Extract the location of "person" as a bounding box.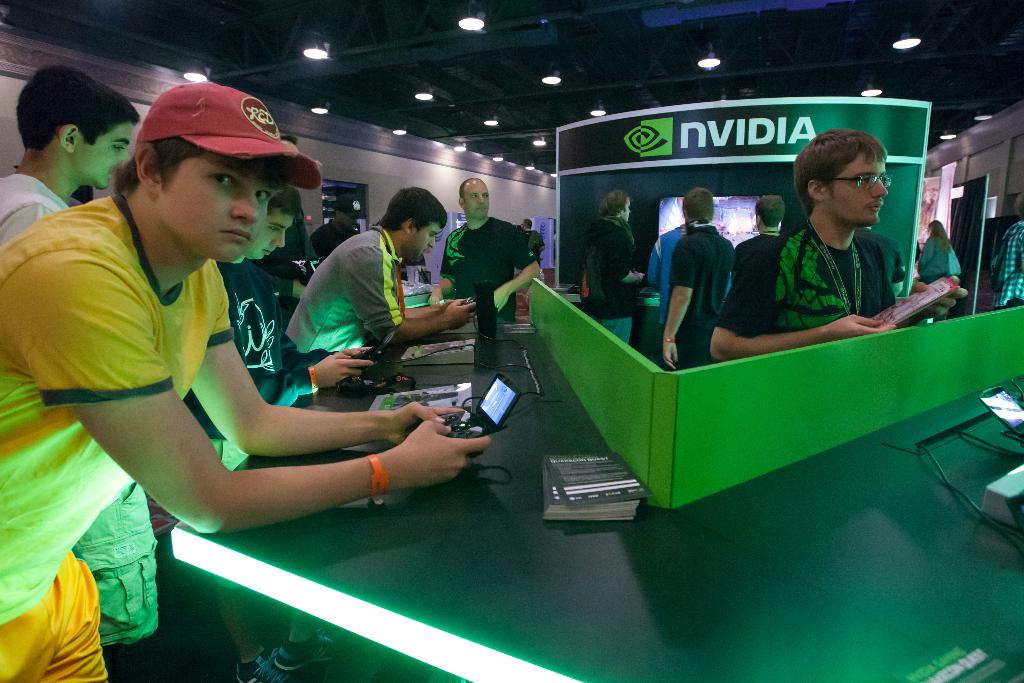
[left=0, top=58, right=139, bottom=244].
